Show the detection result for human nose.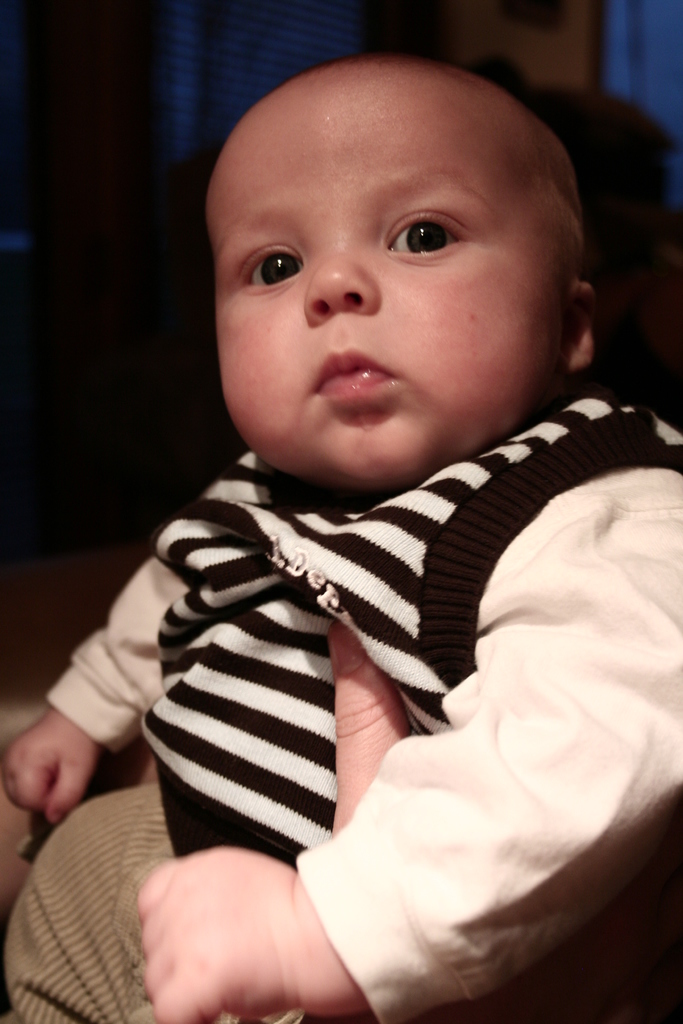
locate(308, 252, 373, 321).
